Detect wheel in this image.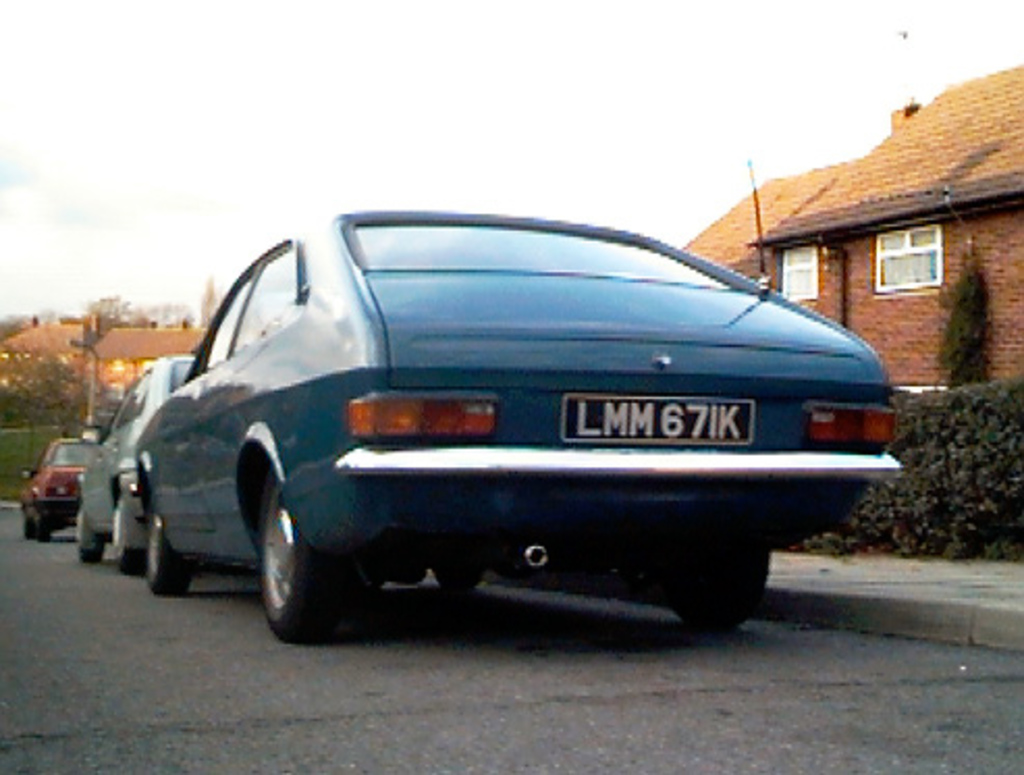
Detection: 675 532 769 630.
